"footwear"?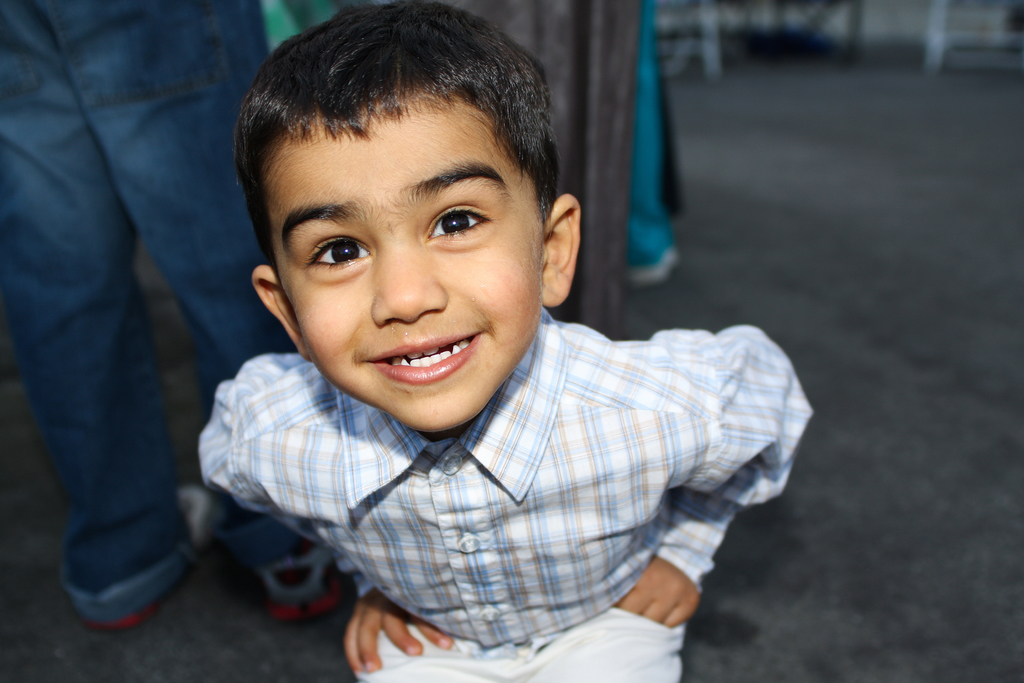
locate(231, 506, 358, 628)
